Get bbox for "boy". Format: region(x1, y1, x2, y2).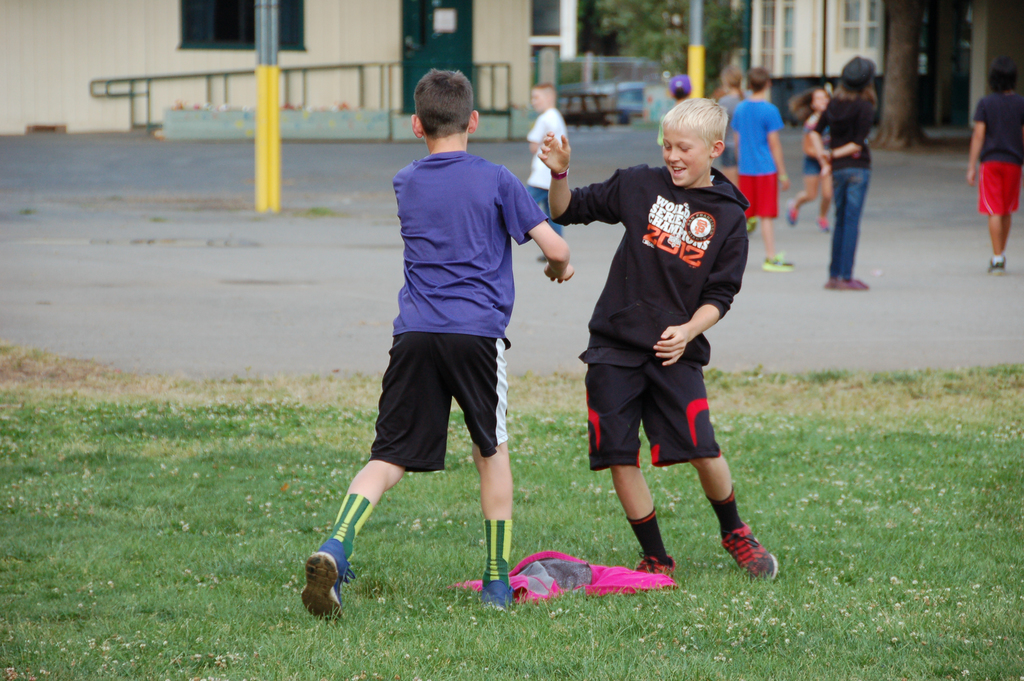
region(297, 69, 580, 617).
